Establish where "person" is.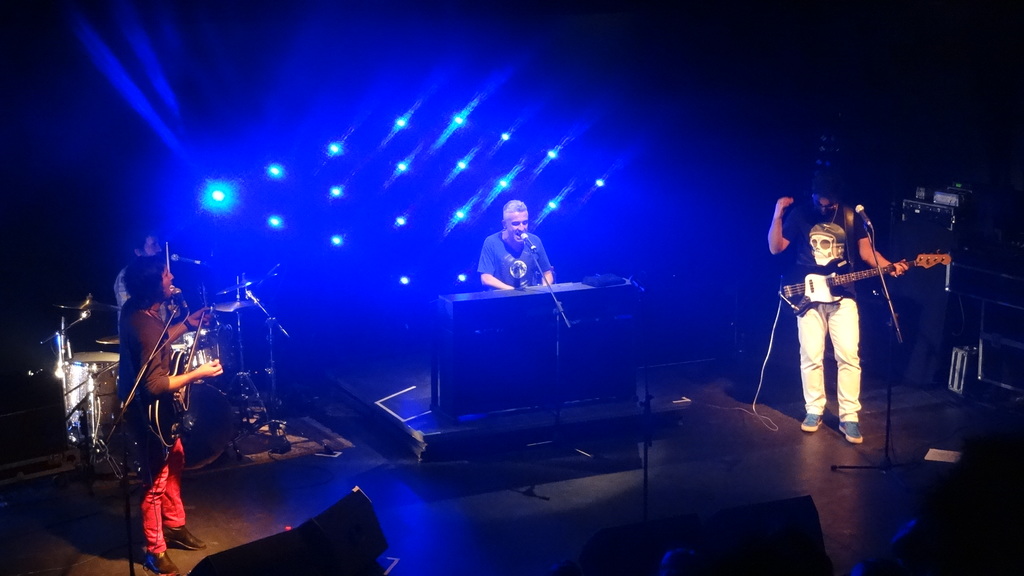
Established at (114,248,225,575).
